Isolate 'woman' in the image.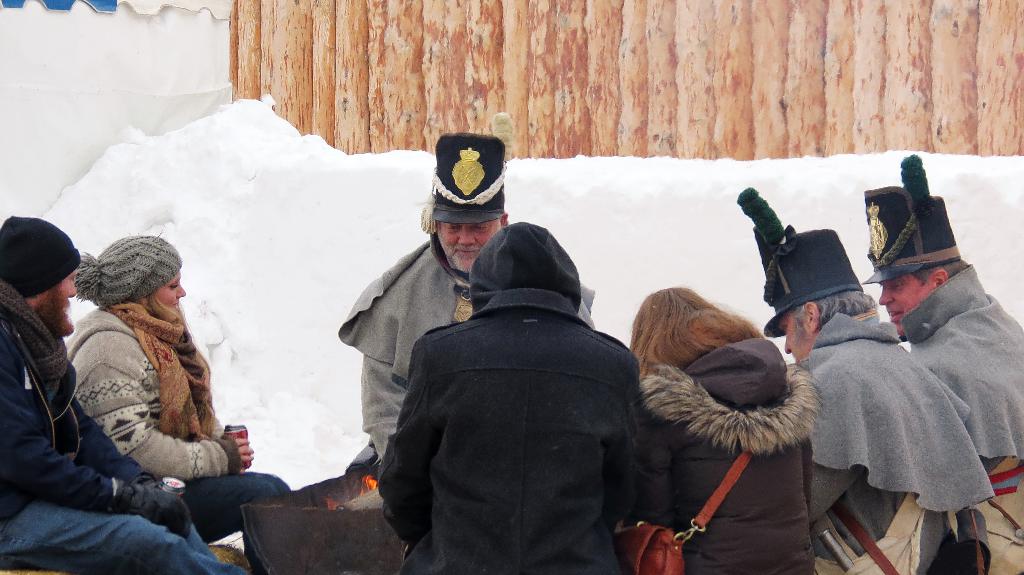
Isolated region: left=56, top=212, right=234, bottom=550.
